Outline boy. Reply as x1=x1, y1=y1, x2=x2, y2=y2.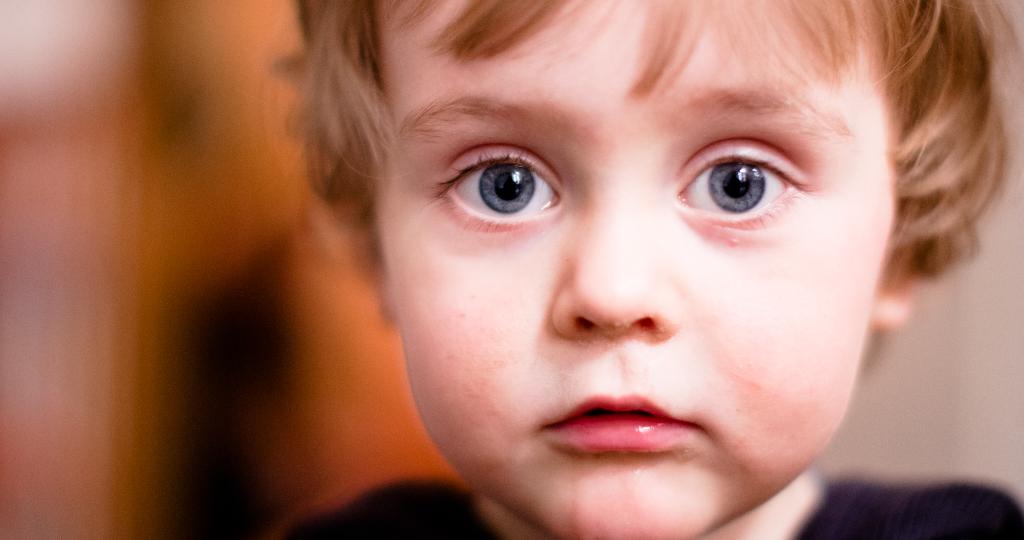
x1=276, y1=0, x2=1023, y2=539.
